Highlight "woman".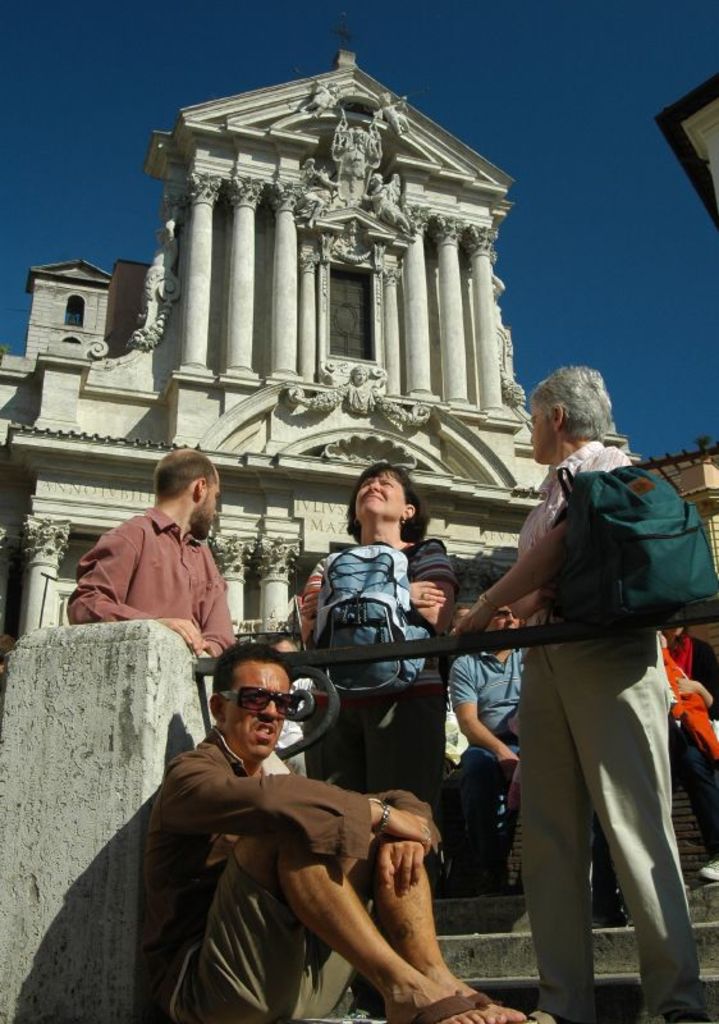
Highlighted region: region(462, 365, 706, 1023).
